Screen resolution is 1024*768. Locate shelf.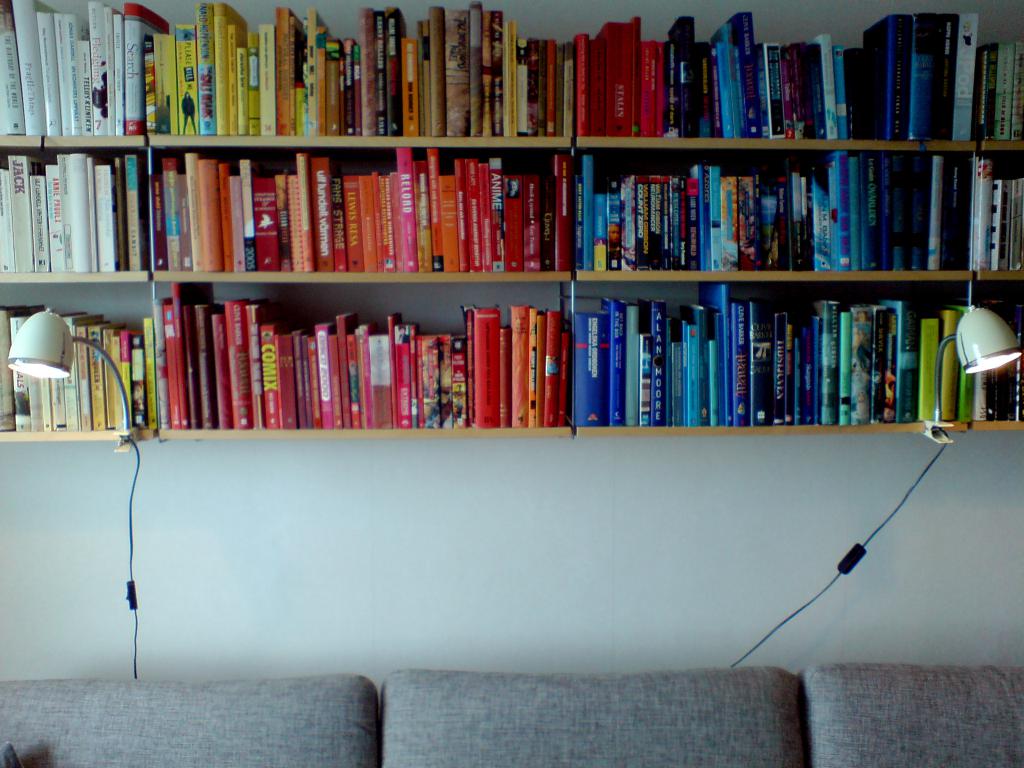
BBox(0, 1, 1023, 451).
